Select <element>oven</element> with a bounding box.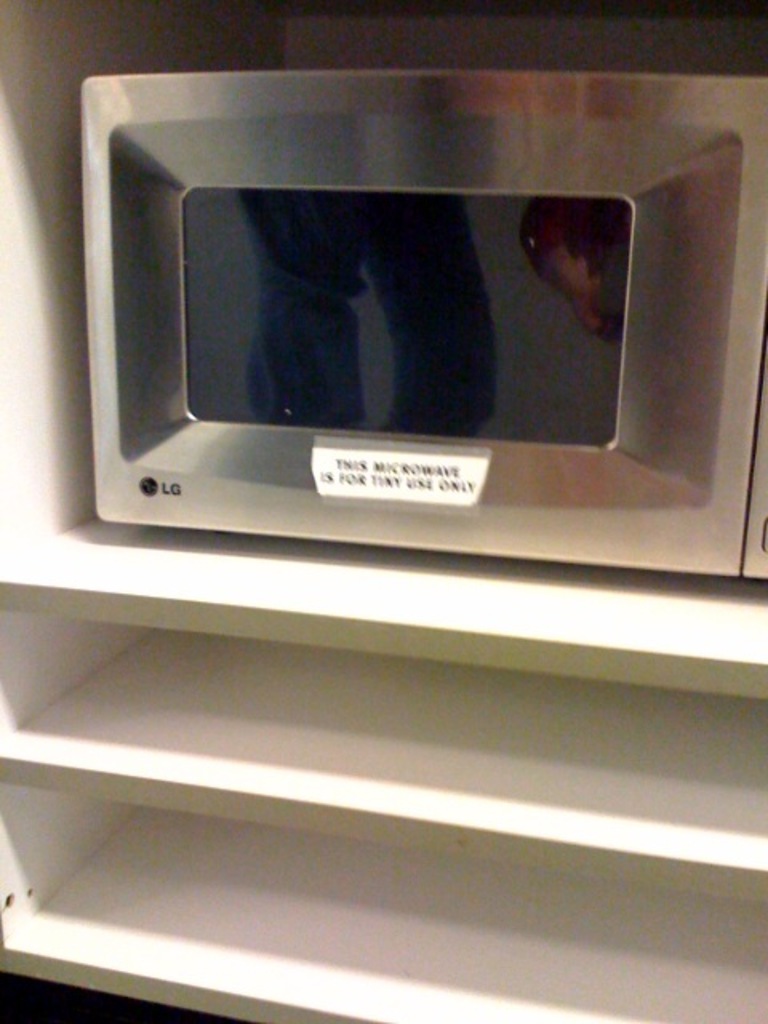
crop(83, 70, 766, 582).
